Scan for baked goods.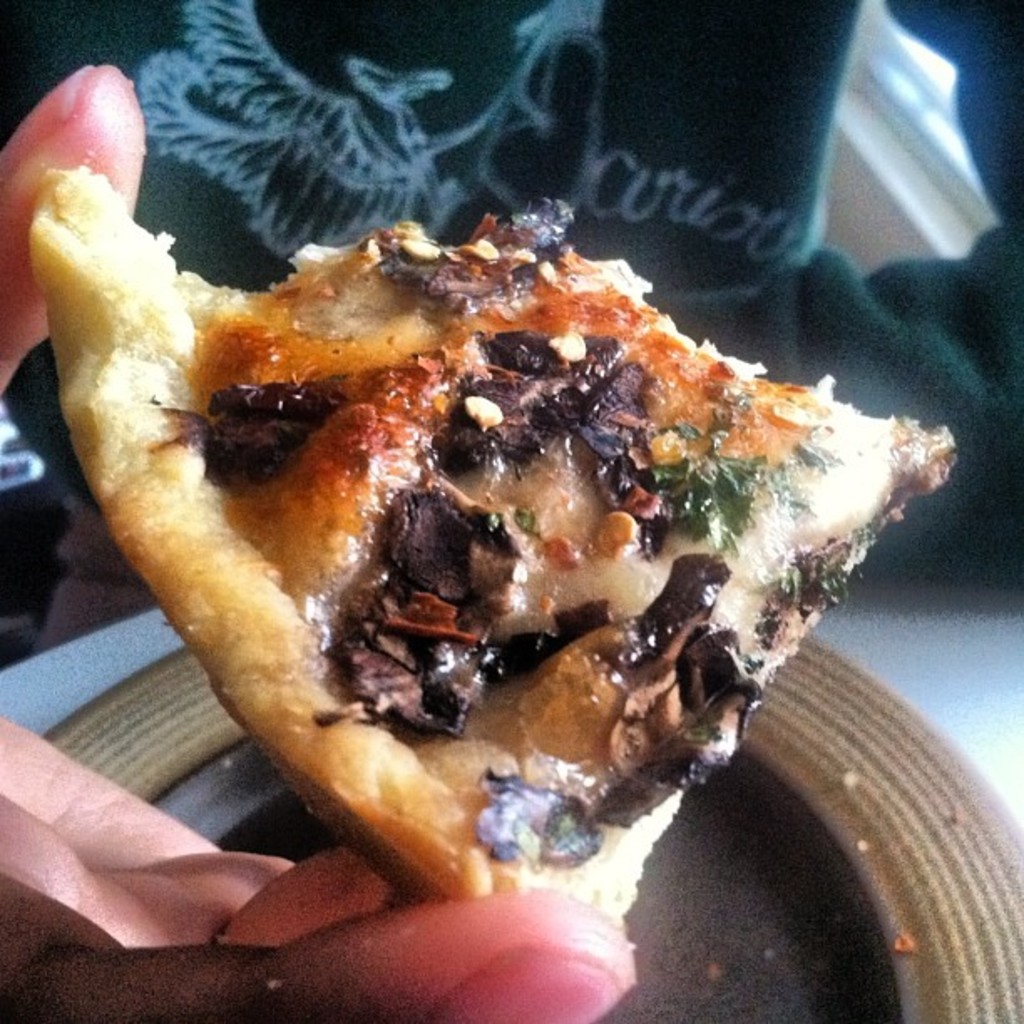
Scan result: (69,144,914,947).
